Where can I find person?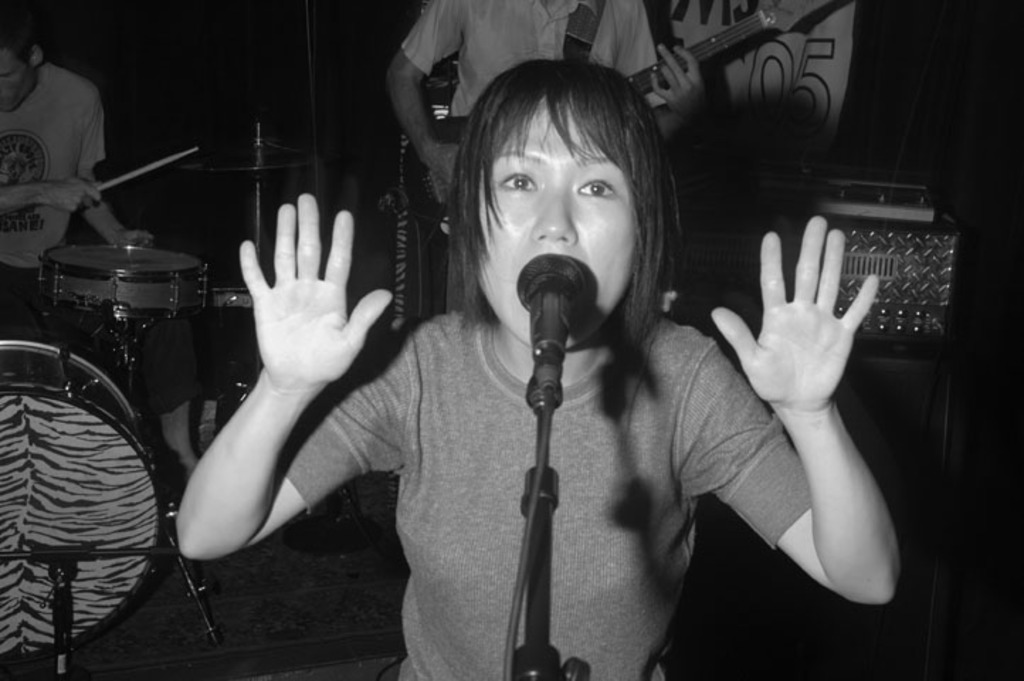
You can find it at 386/0/703/210.
